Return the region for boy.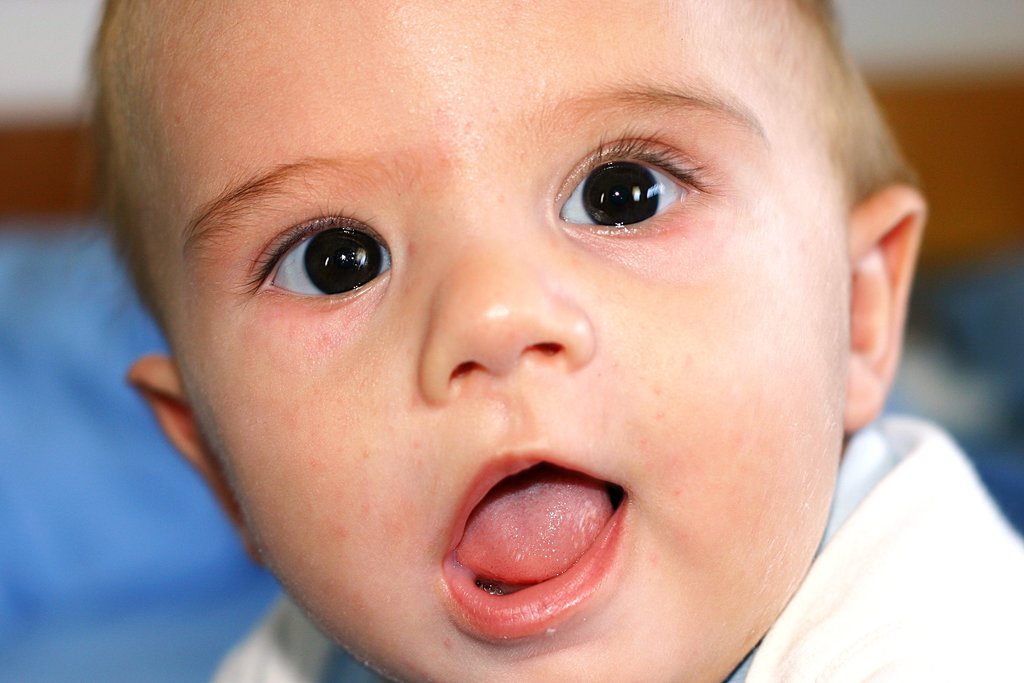
50,9,951,682.
